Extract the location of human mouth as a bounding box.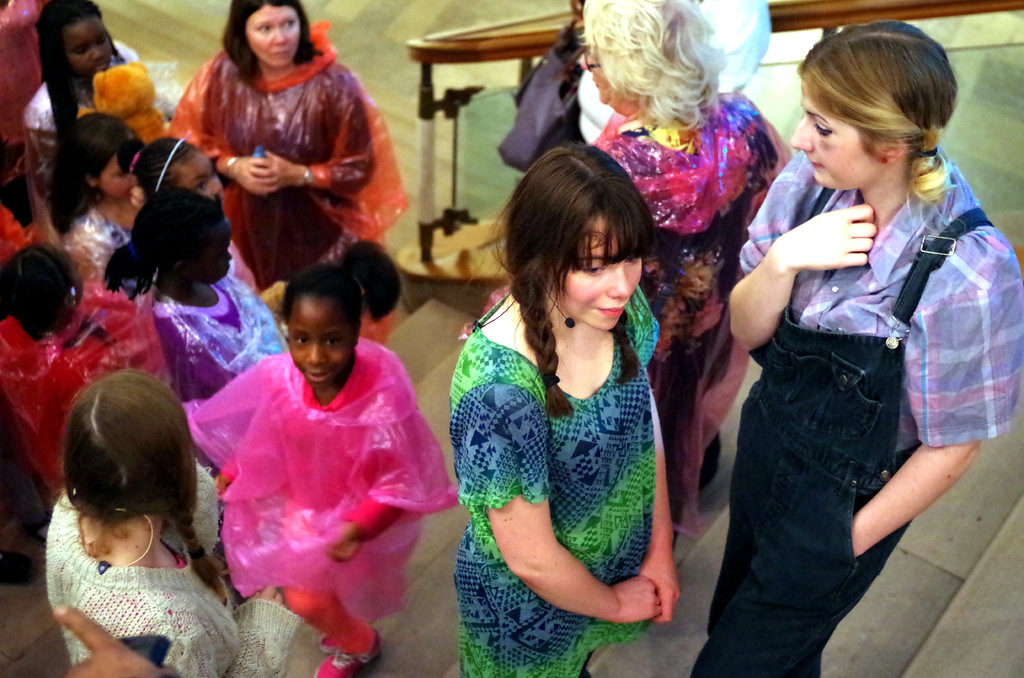
{"left": 309, "top": 371, "right": 329, "bottom": 383}.
